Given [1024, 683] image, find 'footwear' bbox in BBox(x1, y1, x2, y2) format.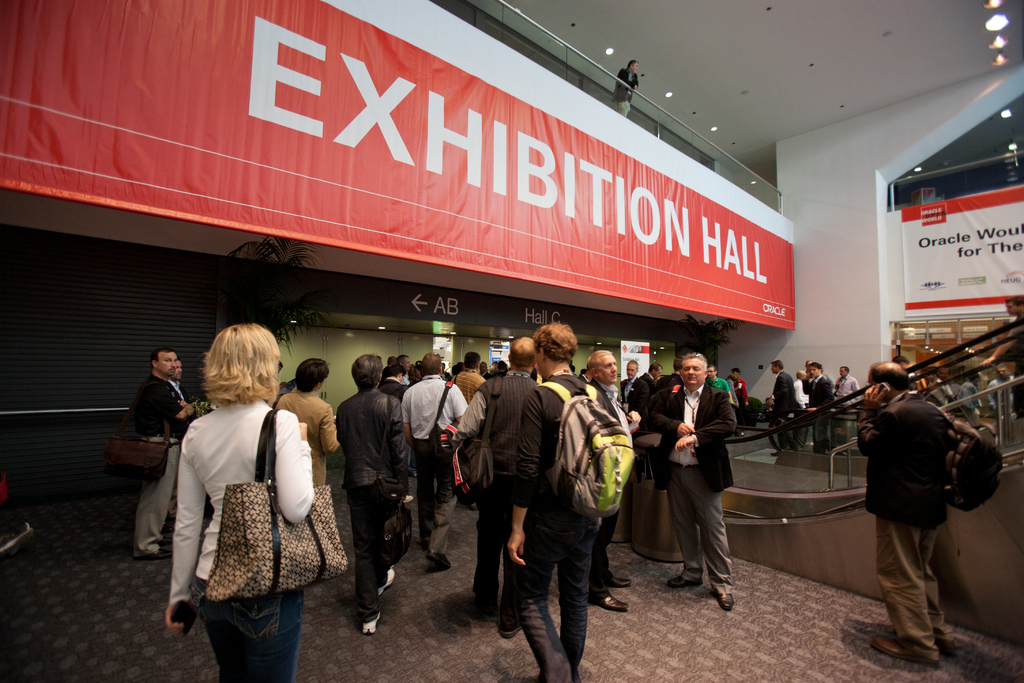
BBox(156, 523, 173, 534).
